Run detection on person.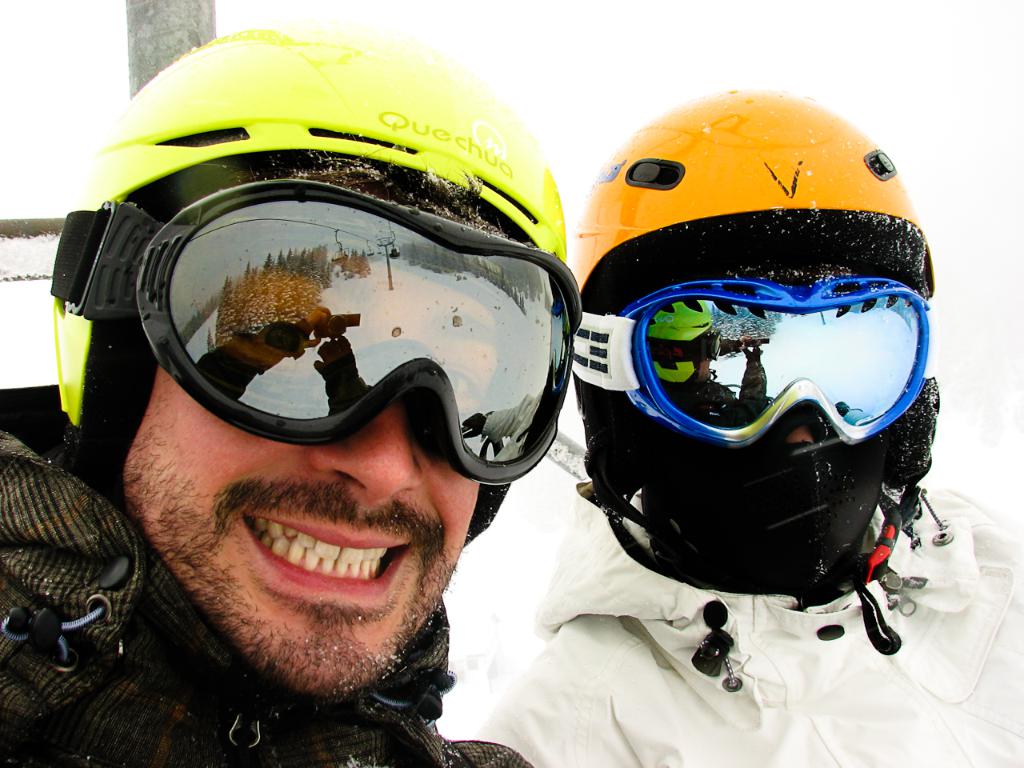
Result: crop(59, 26, 585, 754).
